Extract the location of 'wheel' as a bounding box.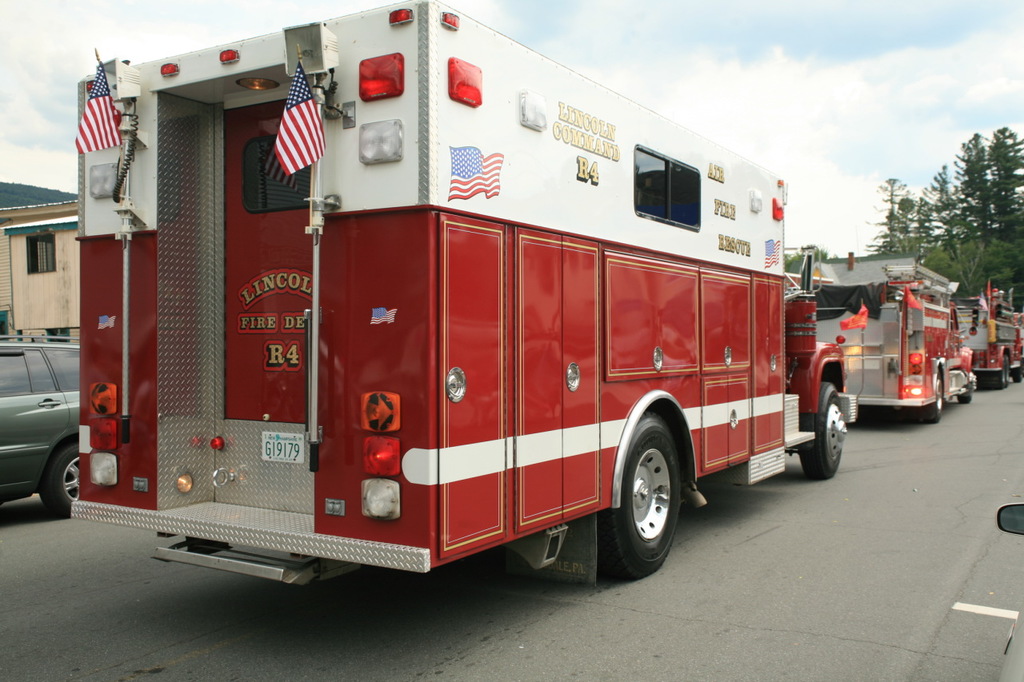
{"left": 594, "top": 410, "right": 687, "bottom": 580}.
